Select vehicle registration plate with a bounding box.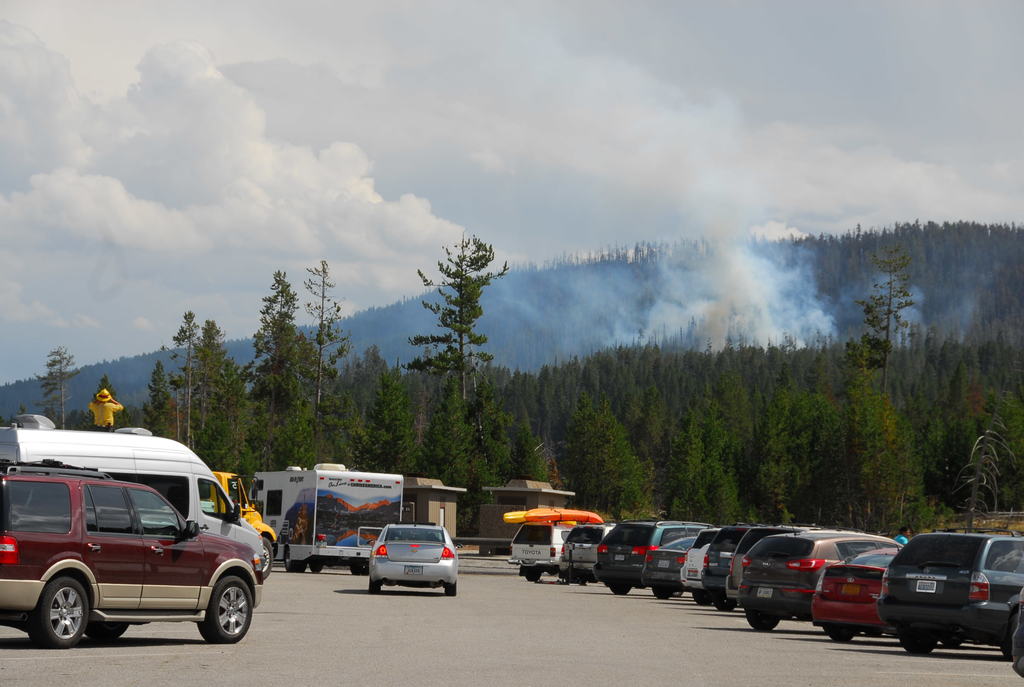
841:585:860:594.
